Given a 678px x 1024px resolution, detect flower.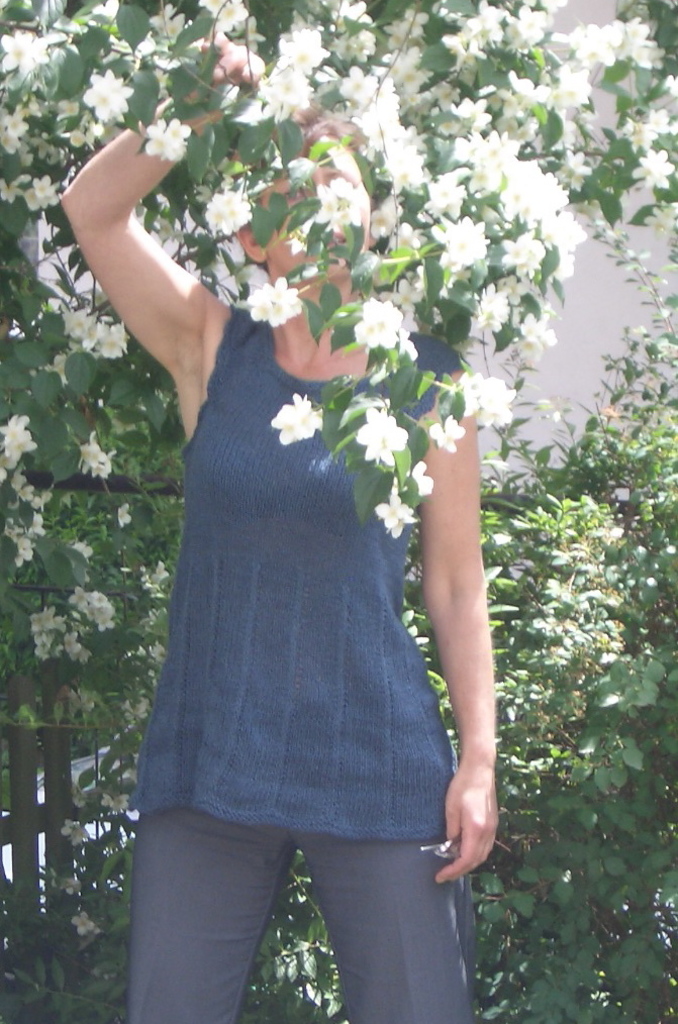
x1=386, y1=49, x2=423, y2=89.
